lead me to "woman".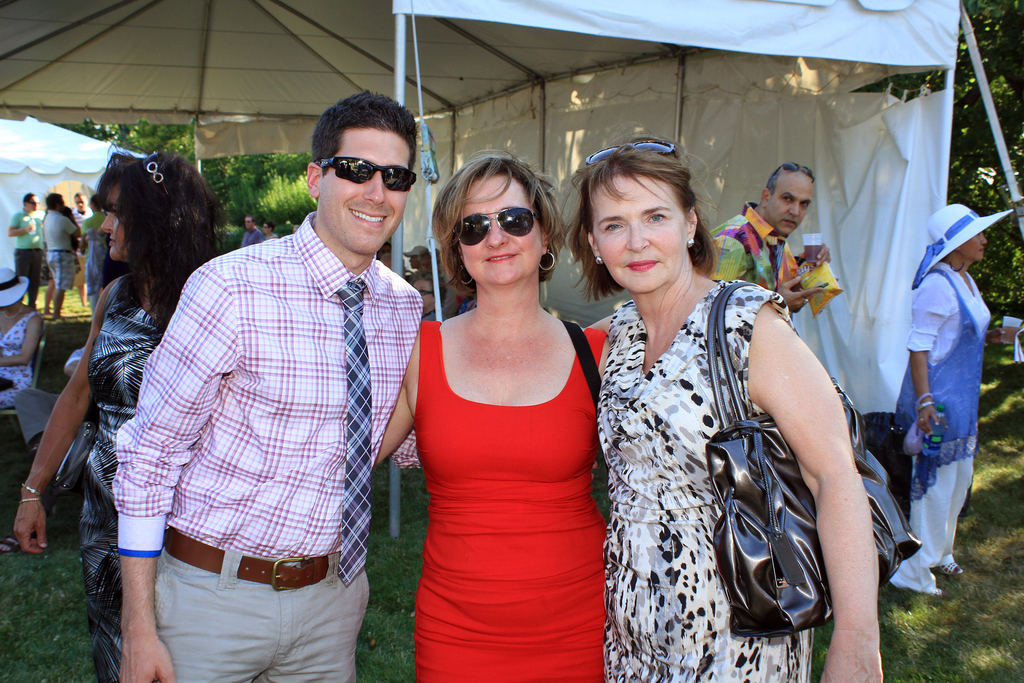
Lead to rect(0, 264, 43, 412).
